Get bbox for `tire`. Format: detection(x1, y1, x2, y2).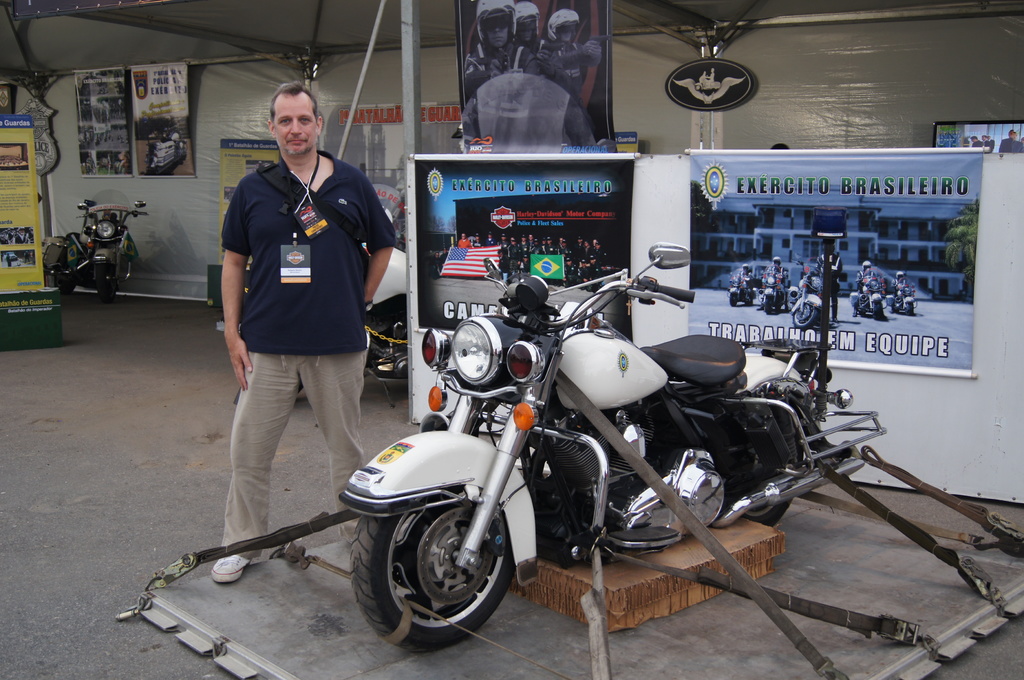
detection(375, 489, 516, 647).
